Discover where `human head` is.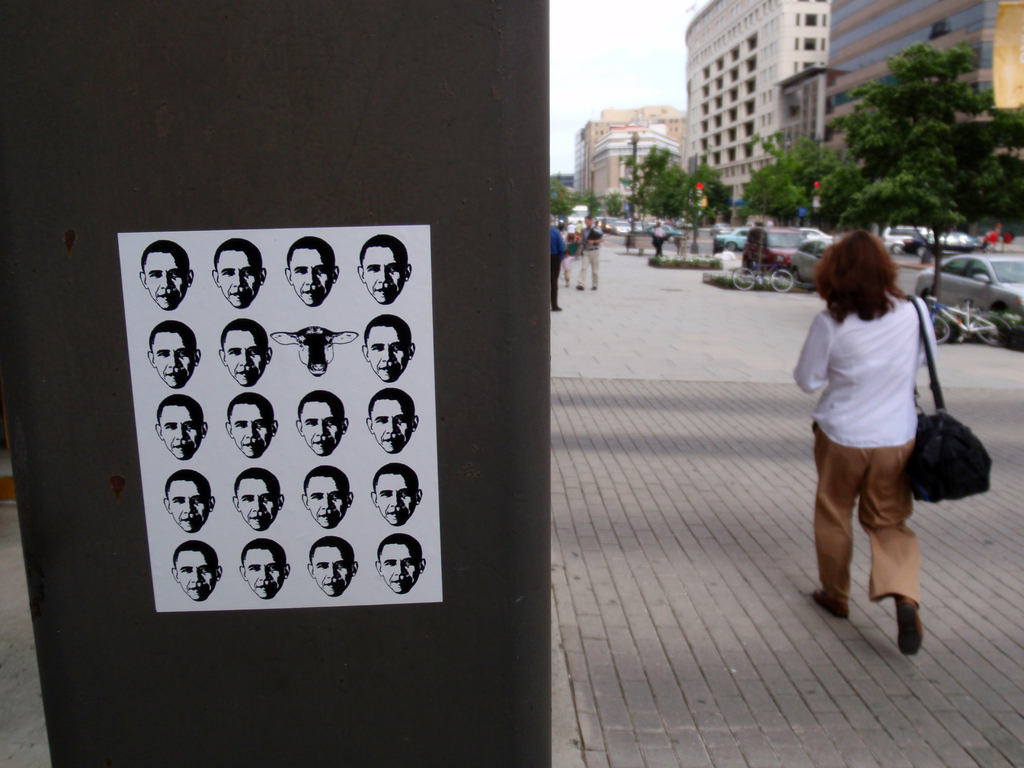
Discovered at 371/463/423/526.
